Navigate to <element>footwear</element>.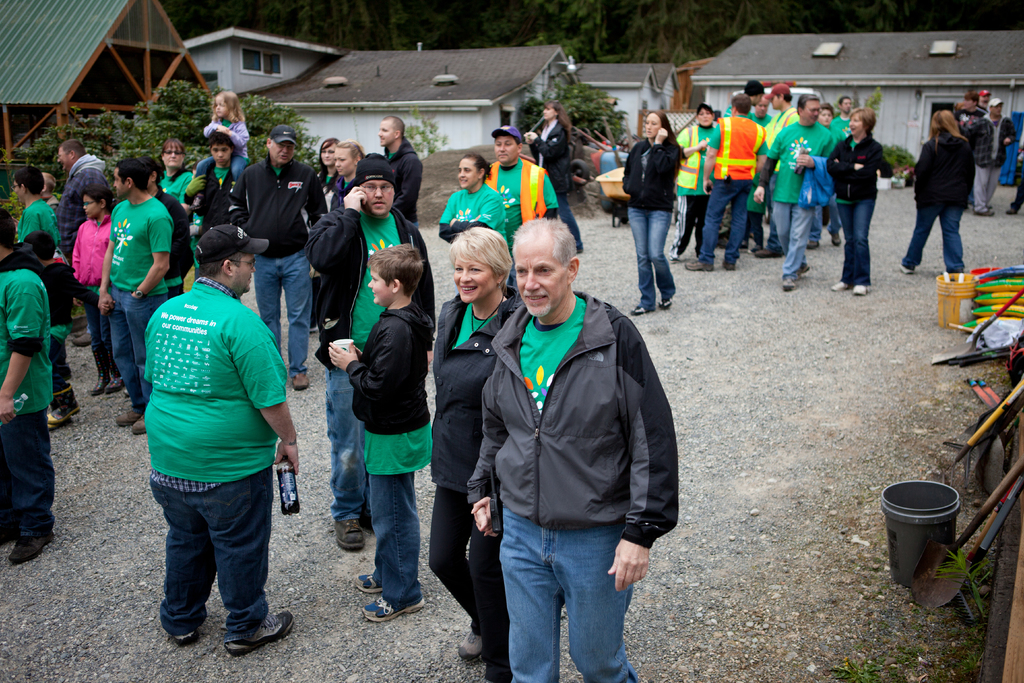
Navigation target: locate(971, 205, 996, 218).
